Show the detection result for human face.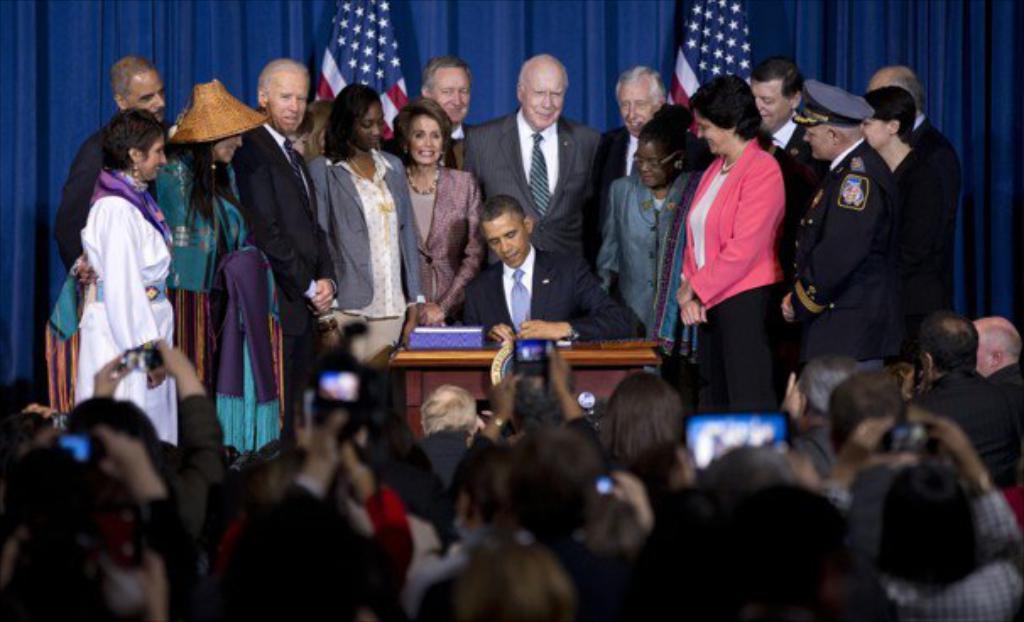
<region>137, 134, 166, 181</region>.
